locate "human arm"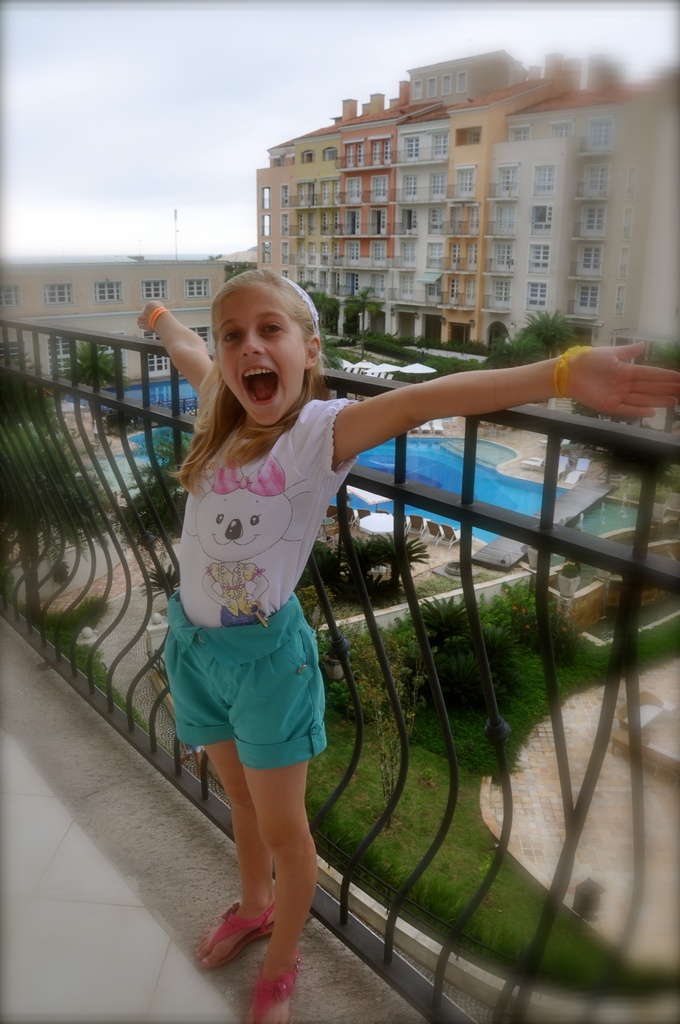
[142, 302, 214, 409]
